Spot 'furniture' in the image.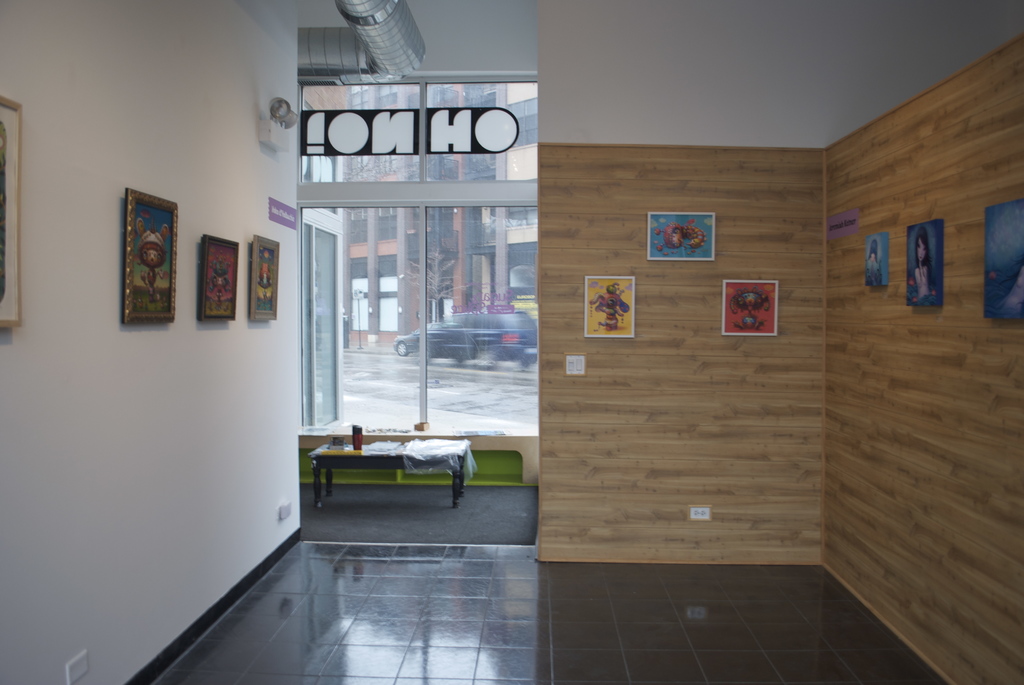
'furniture' found at <region>307, 439, 470, 507</region>.
